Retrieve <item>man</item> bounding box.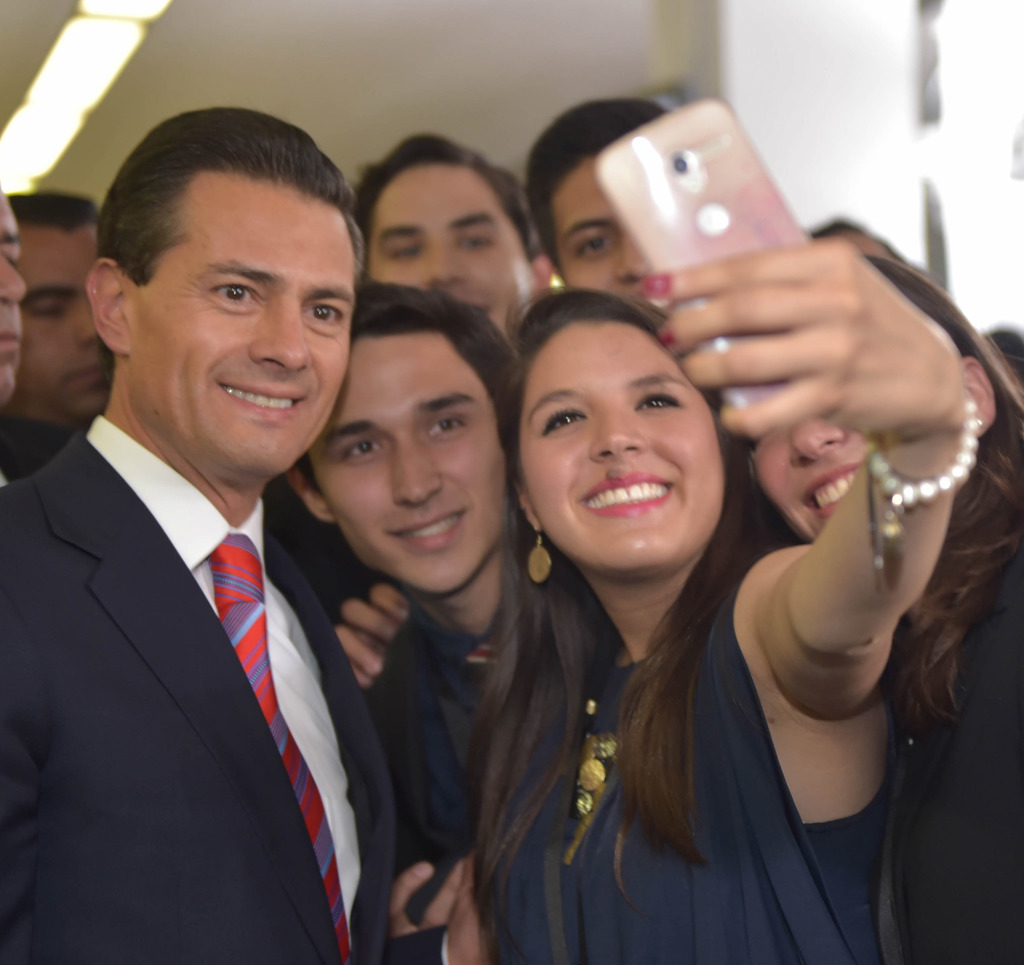
Bounding box: Rect(1, 191, 111, 484).
